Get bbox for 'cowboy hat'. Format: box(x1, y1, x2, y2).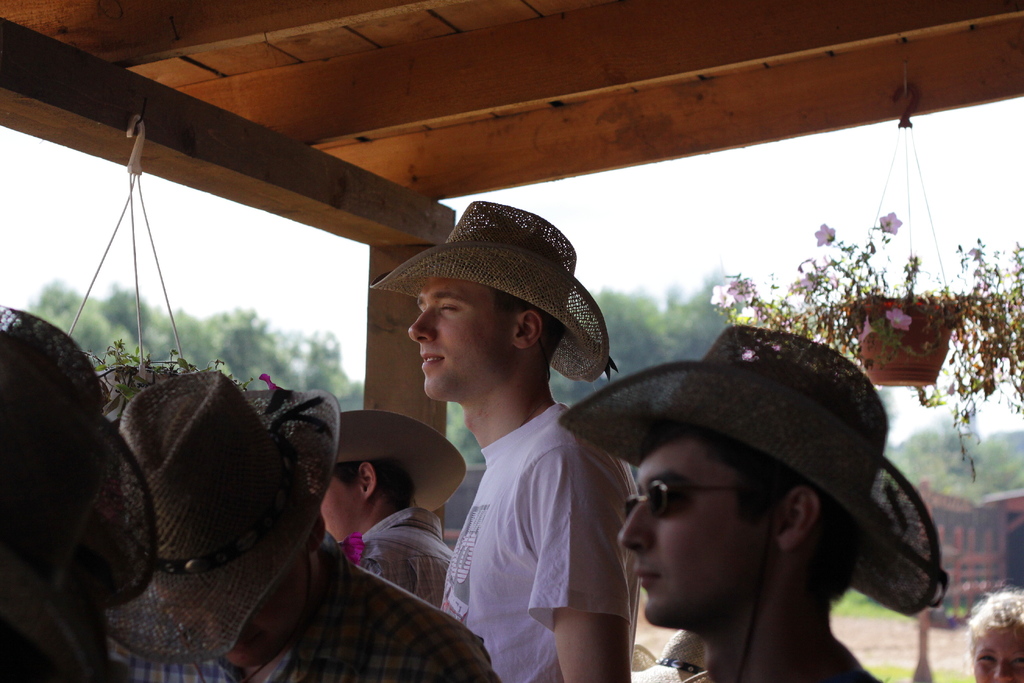
box(102, 365, 340, 661).
